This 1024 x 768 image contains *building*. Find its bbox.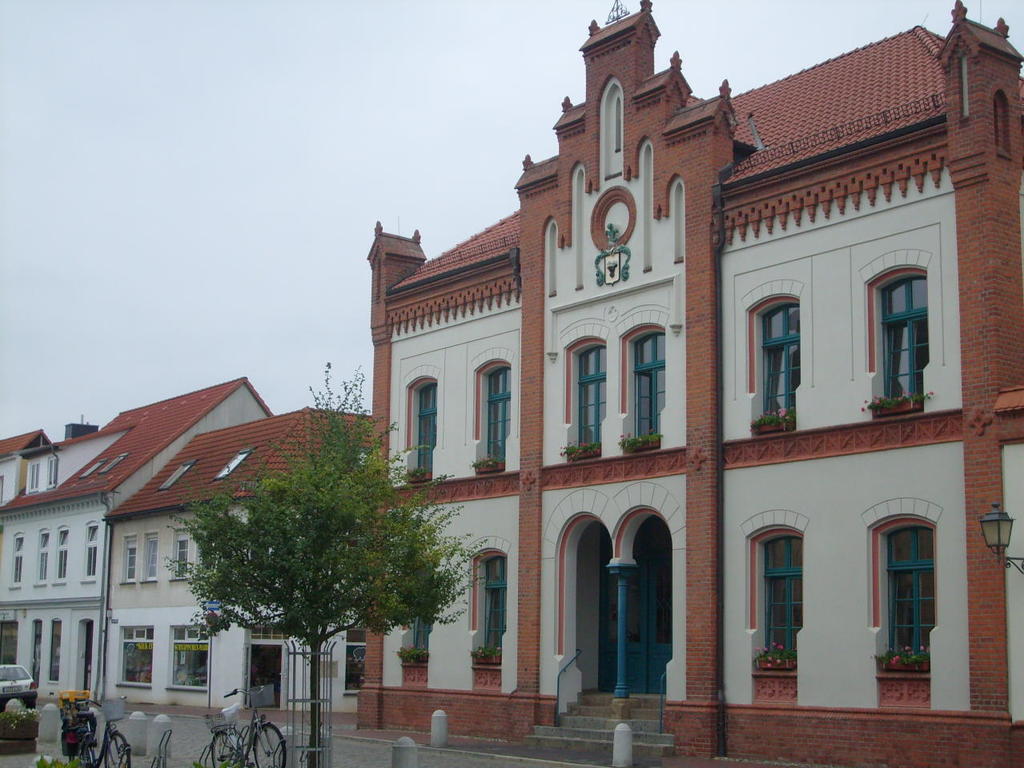
x1=3, y1=371, x2=380, y2=720.
